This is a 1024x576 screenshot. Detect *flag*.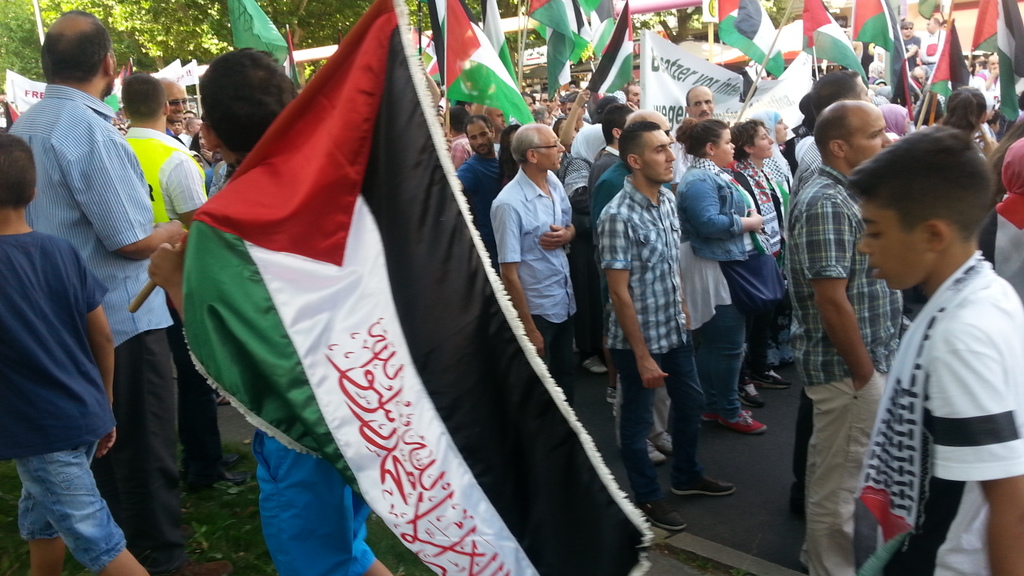
(882,26,903,98).
